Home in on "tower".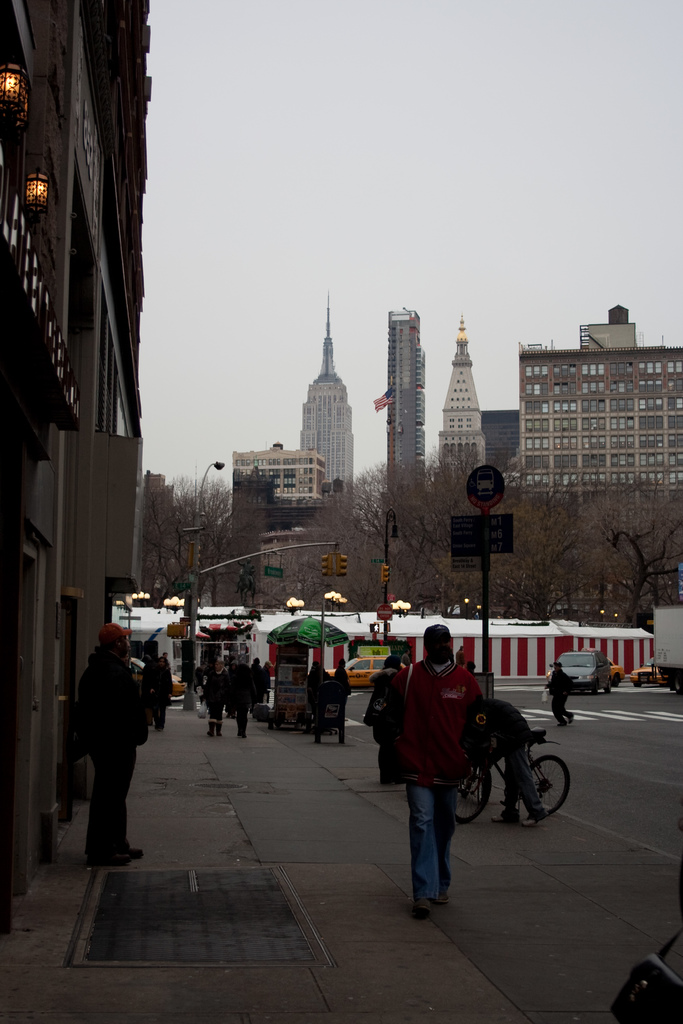
Homed in at {"x1": 384, "y1": 311, "x2": 423, "y2": 509}.
